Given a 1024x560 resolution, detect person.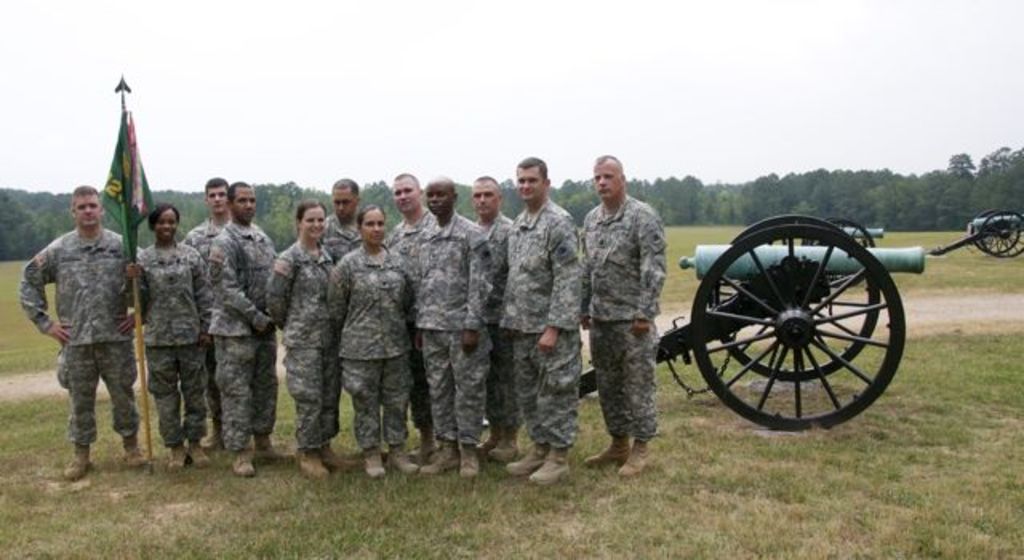
462:176:522:464.
